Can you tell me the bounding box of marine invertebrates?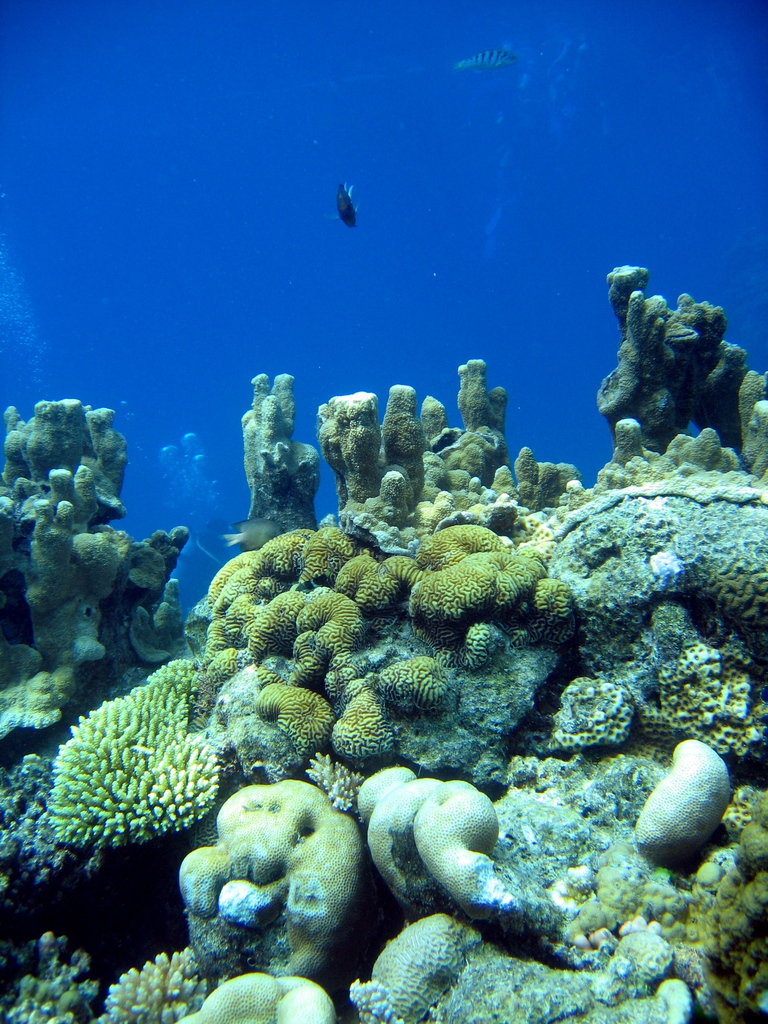
x1=310, y1=375, x2=397, y2=524.
